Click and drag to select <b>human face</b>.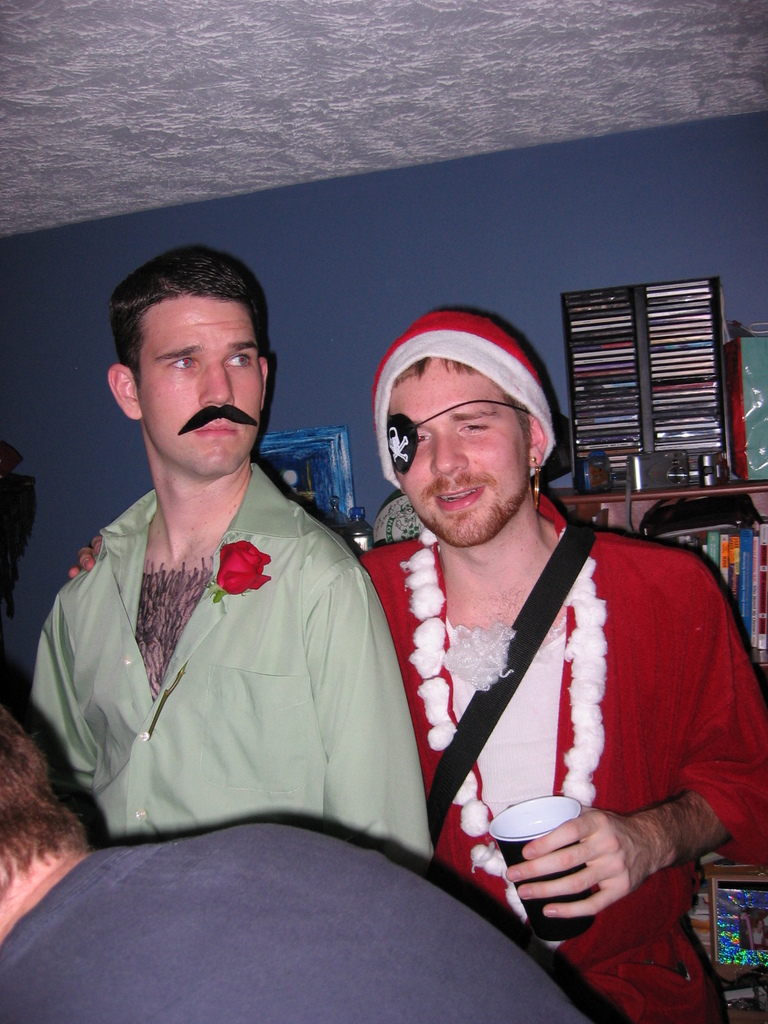
Selection: (135, 289, 268, 495).
